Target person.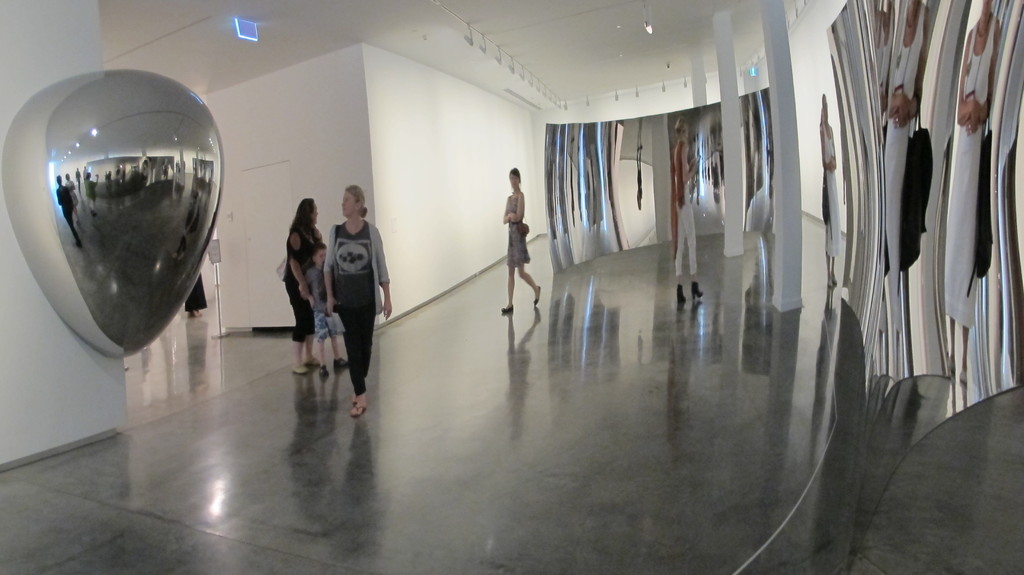
Target region: x1=302, y1=242, x2=351, y2=371.
